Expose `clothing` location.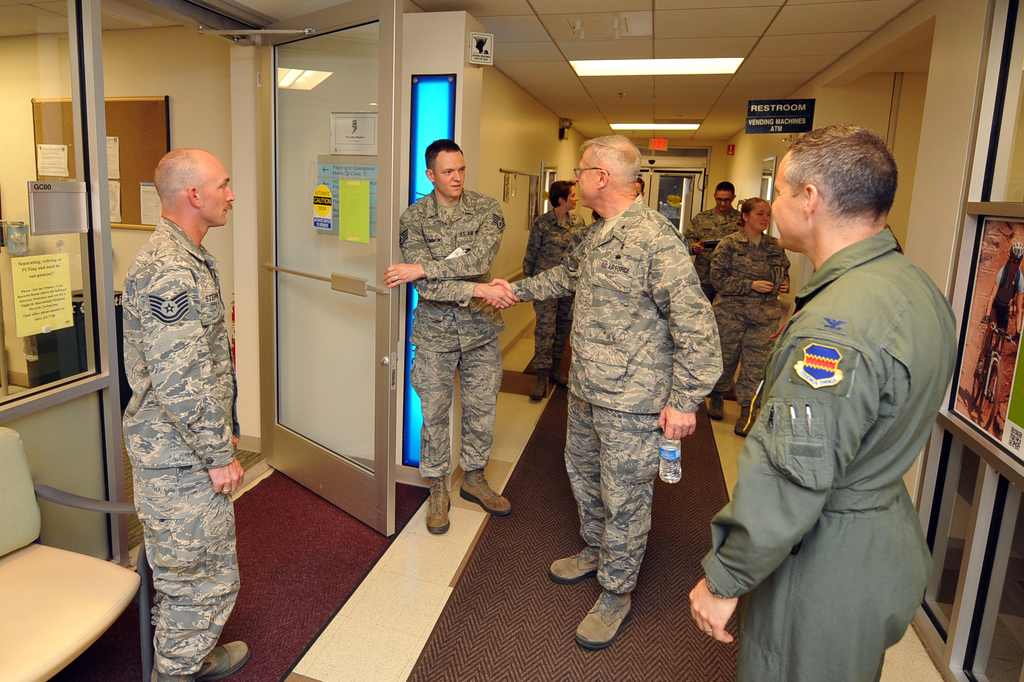
Exposed at left=721, top=179, right=961, bottom=674.
